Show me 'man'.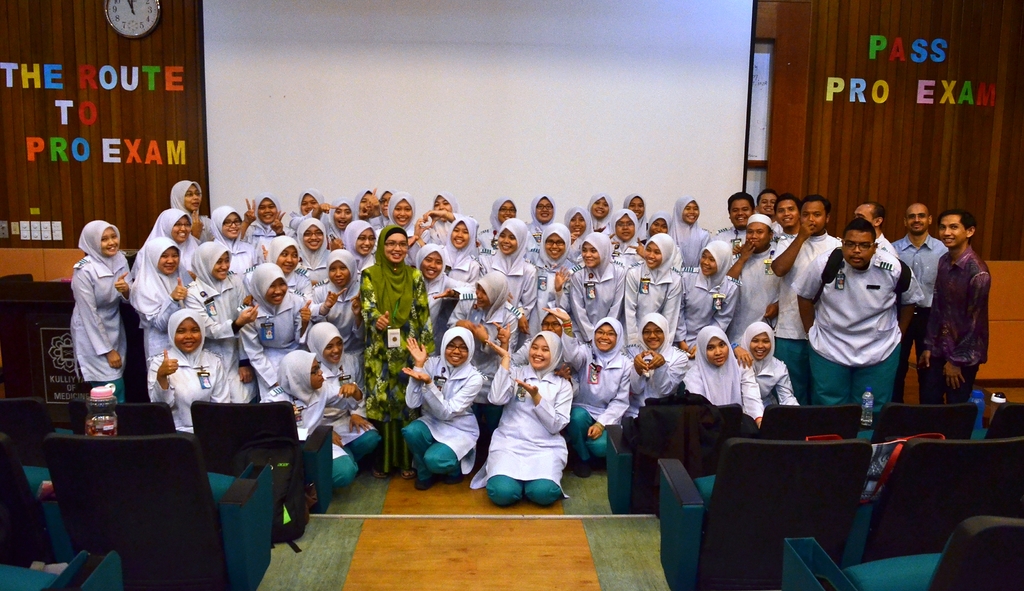
'man' is here: bbox=[891, 199, 951, 401].
